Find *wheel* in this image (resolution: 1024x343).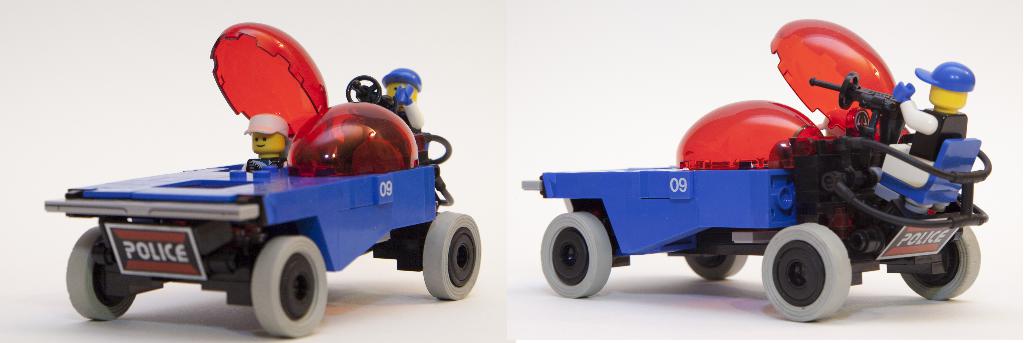
box(426, 209, 483, 298).
